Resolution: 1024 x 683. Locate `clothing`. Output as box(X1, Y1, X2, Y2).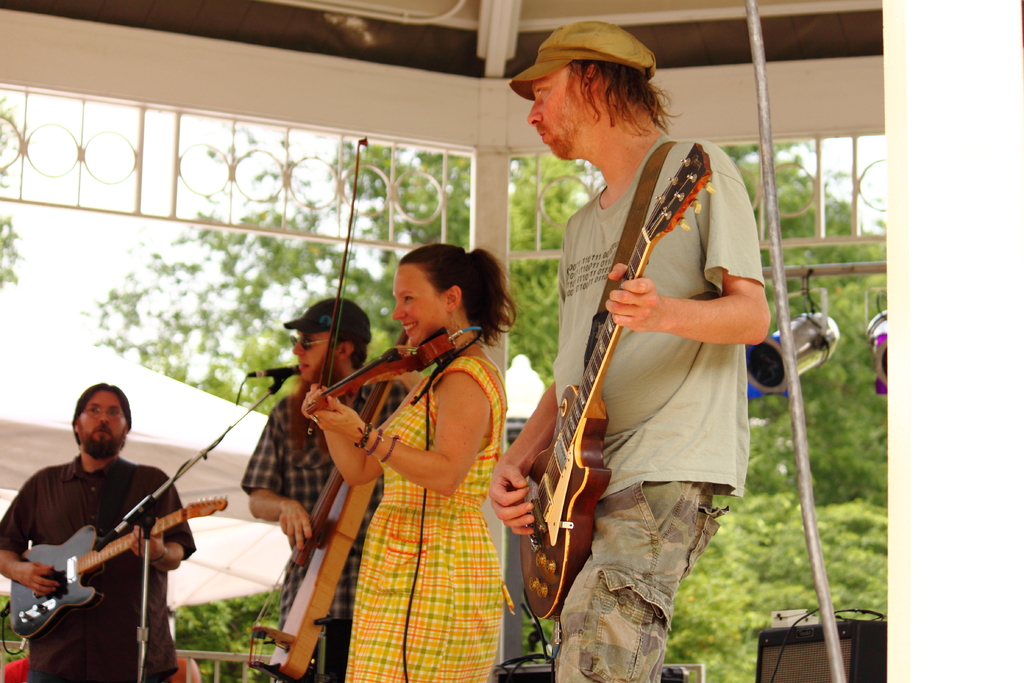
box(0, 453, 200, 682).
